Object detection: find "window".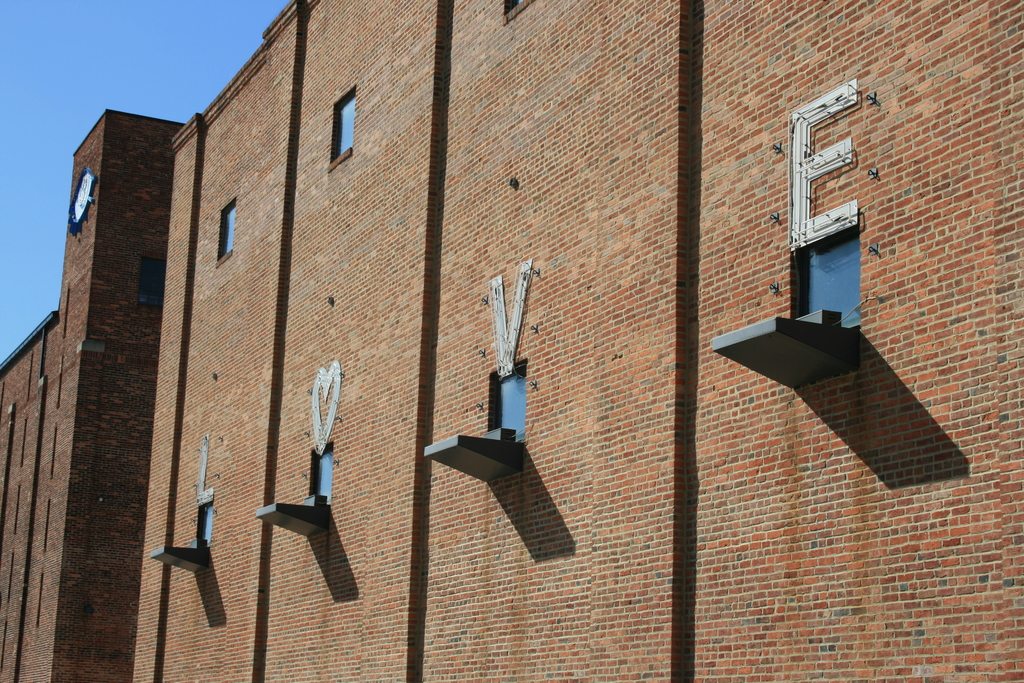
x1=330, y1=83, x2=359, y2=169.
